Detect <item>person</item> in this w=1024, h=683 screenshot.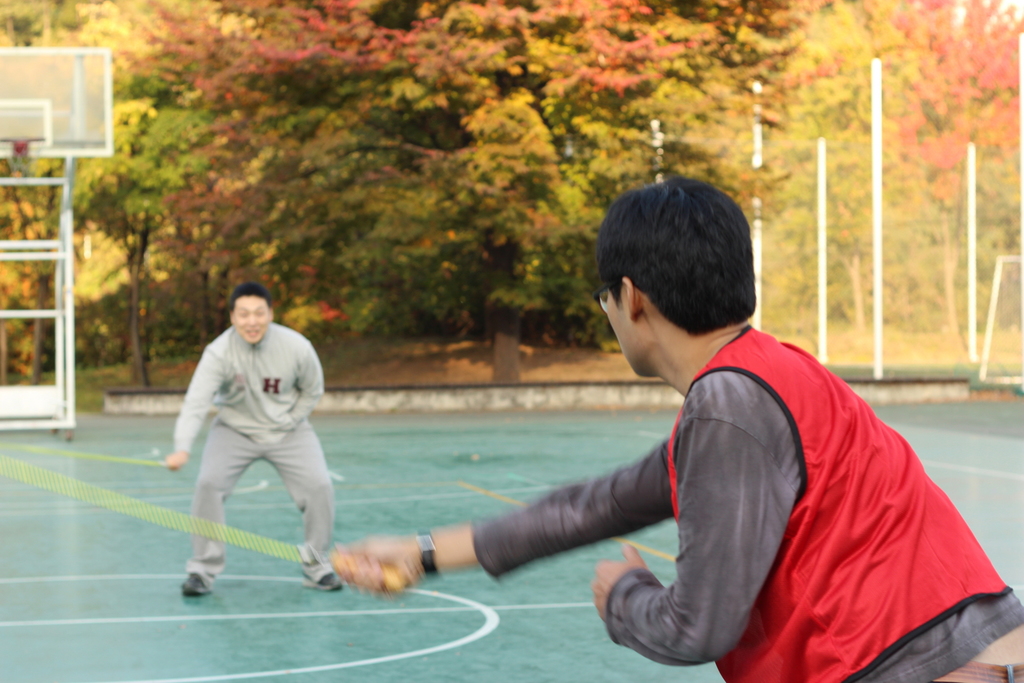
Detection: x1=160, y1=272, x2=347, y2=597.
